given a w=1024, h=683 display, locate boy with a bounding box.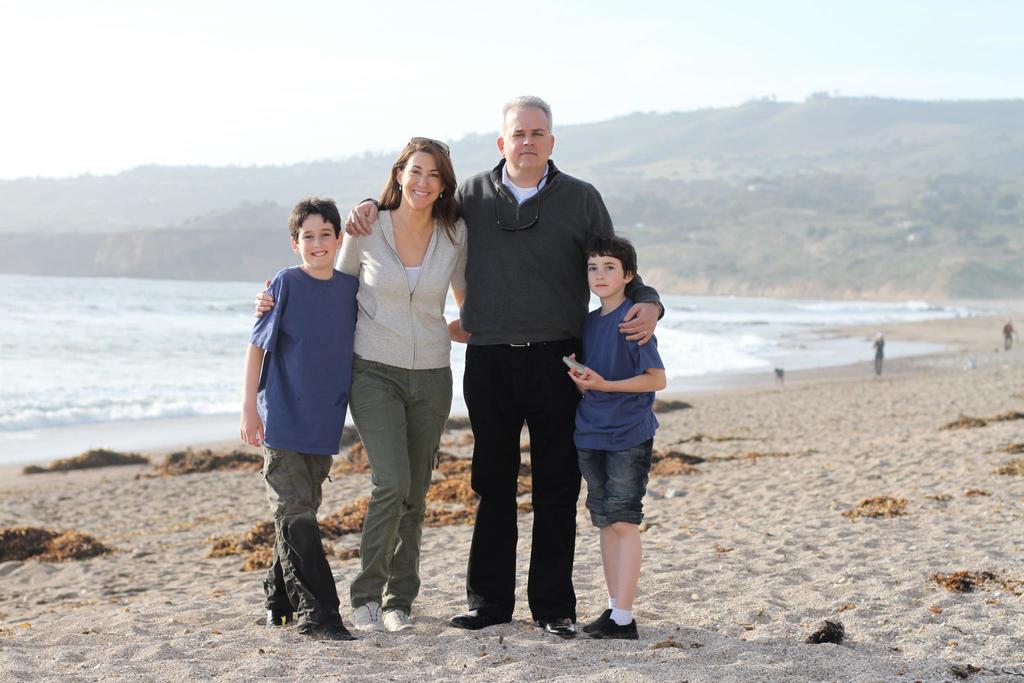
Located: 547 217 679 648.
